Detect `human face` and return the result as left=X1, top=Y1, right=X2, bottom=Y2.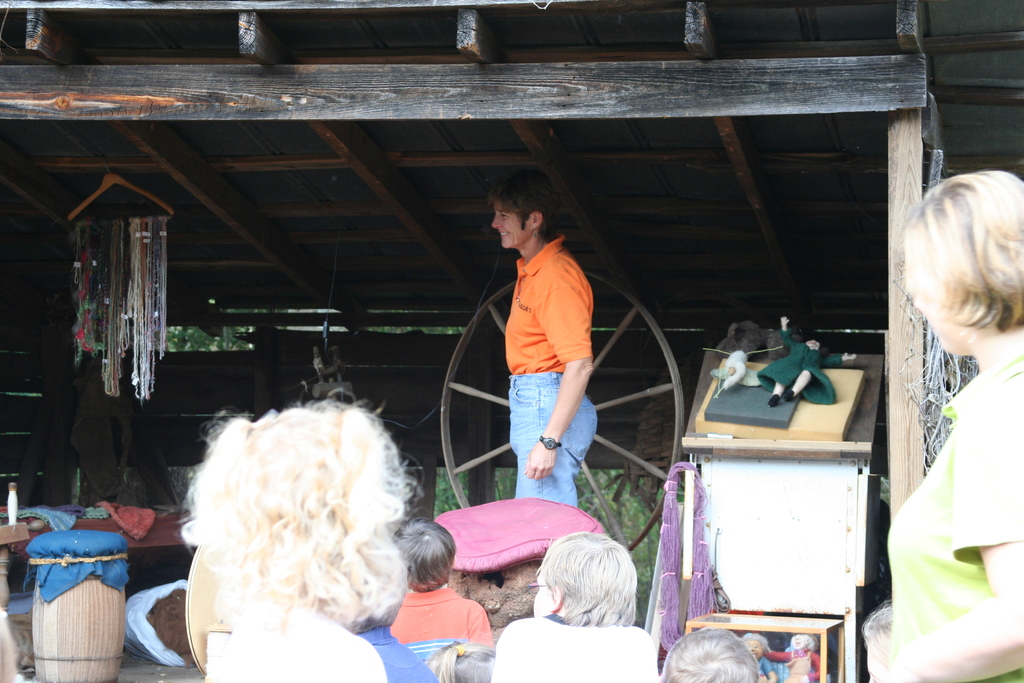
left=911, top=296, right=956, bottom=352.
